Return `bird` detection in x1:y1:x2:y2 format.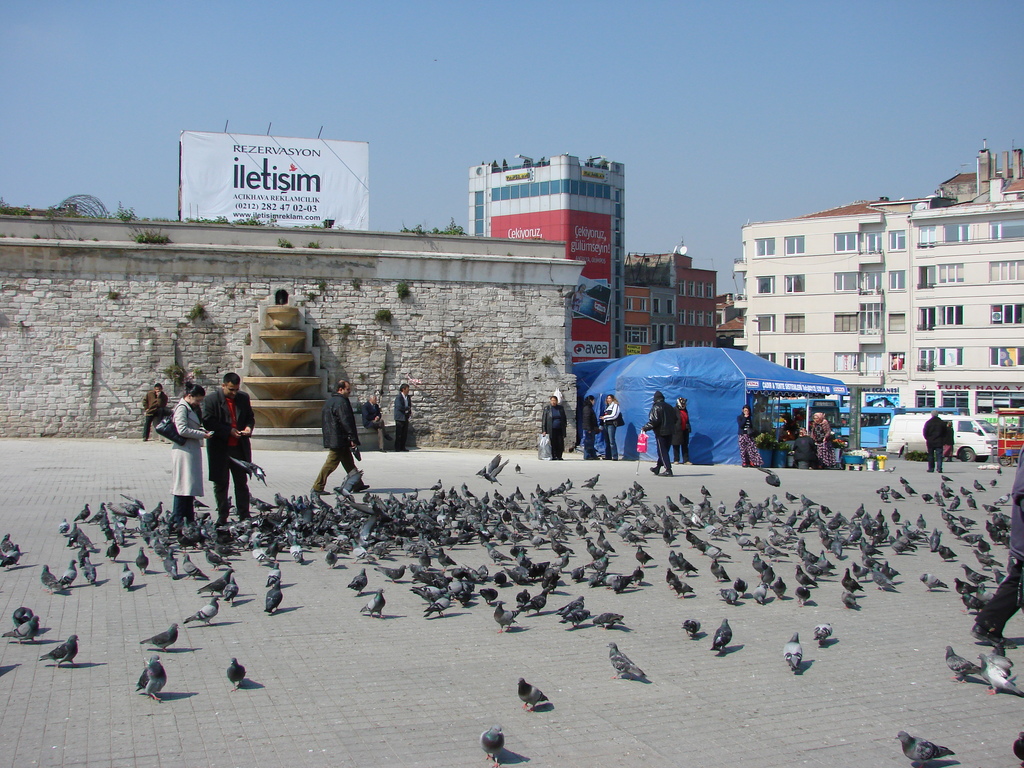
0:532:10:561.
